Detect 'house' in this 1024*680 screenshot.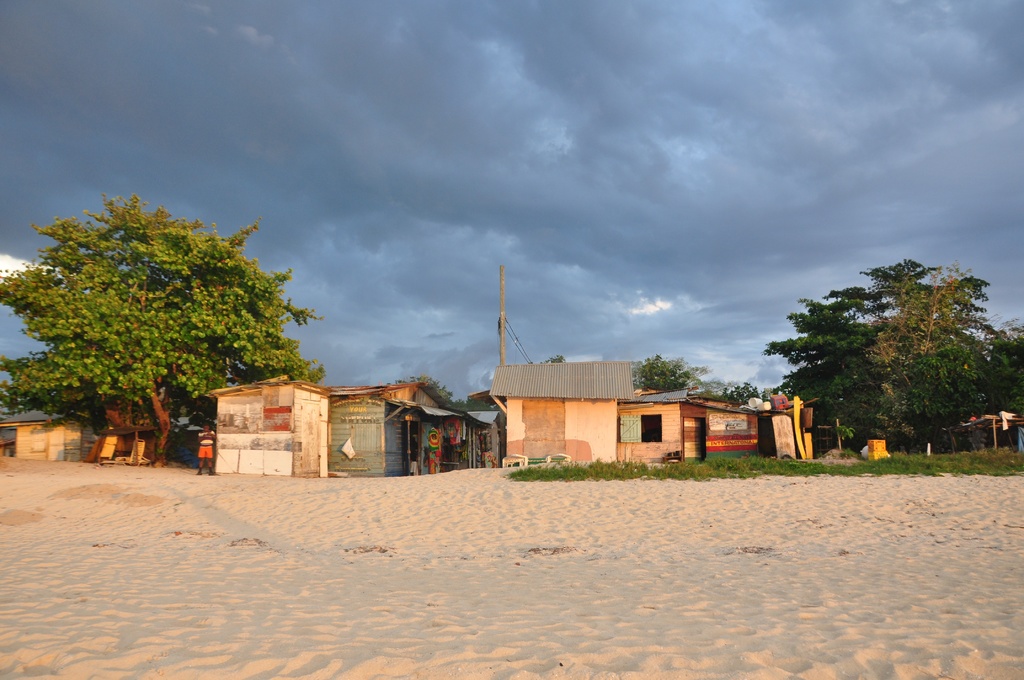
Detection: <bbox>616, 389, 770, 466</bbox>.
